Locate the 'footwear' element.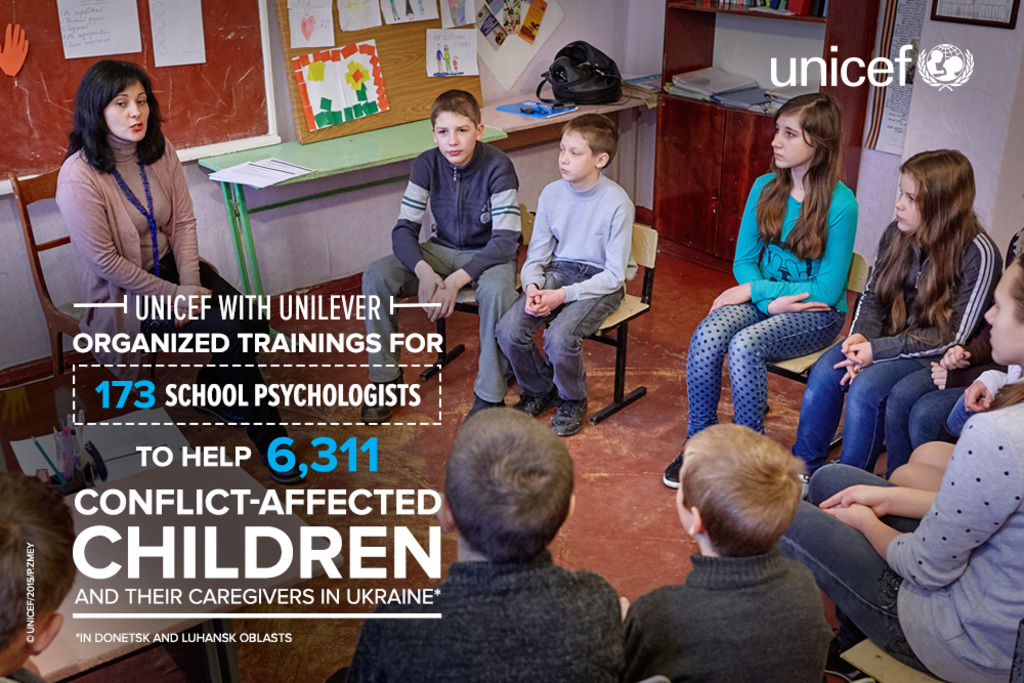
Element bbox: <bbox>515, 385, 558, 427</bbox>.
